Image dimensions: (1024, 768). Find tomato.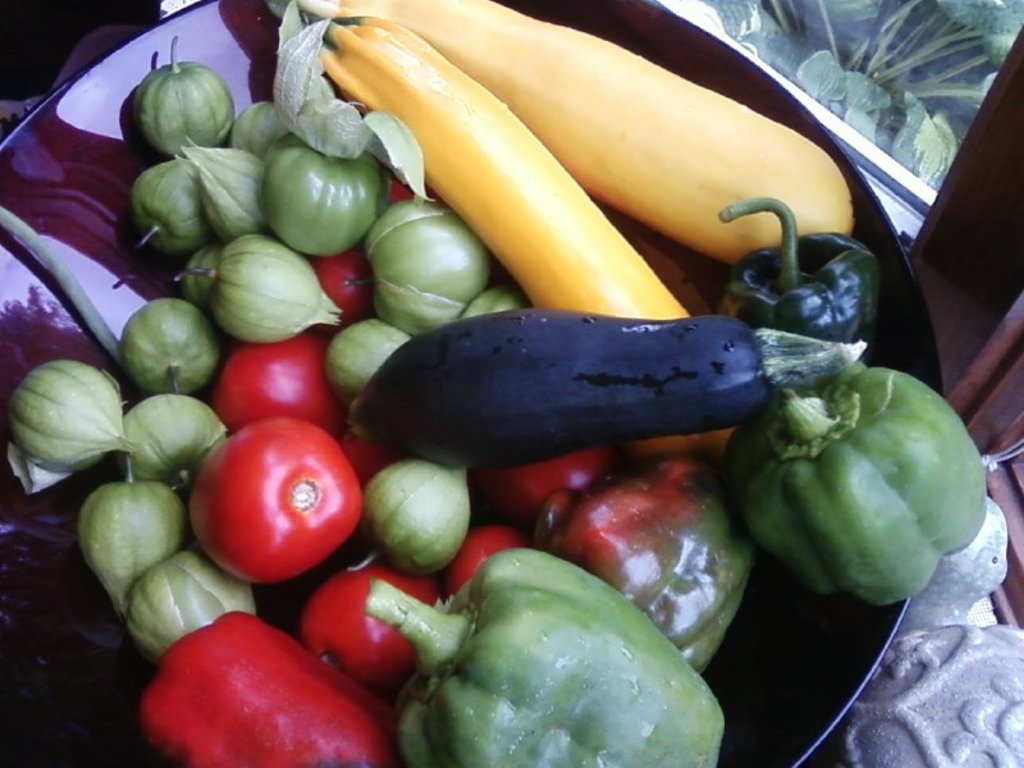
select_region(215, 346, 344, 426).
